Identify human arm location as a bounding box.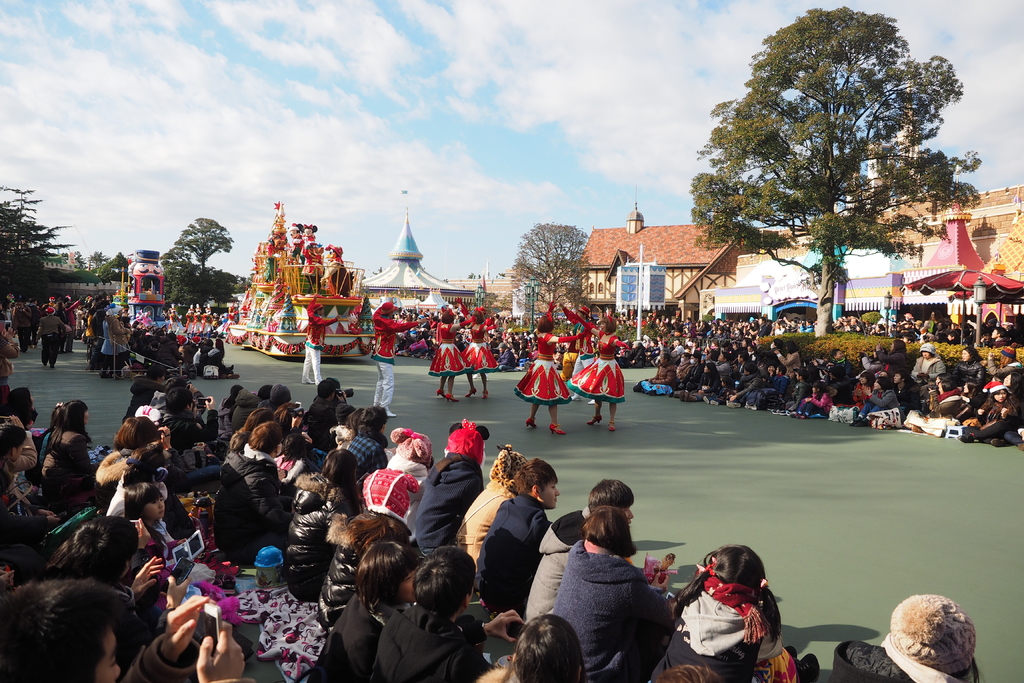
x1=546 y1=333 x2=581 y2=348.
